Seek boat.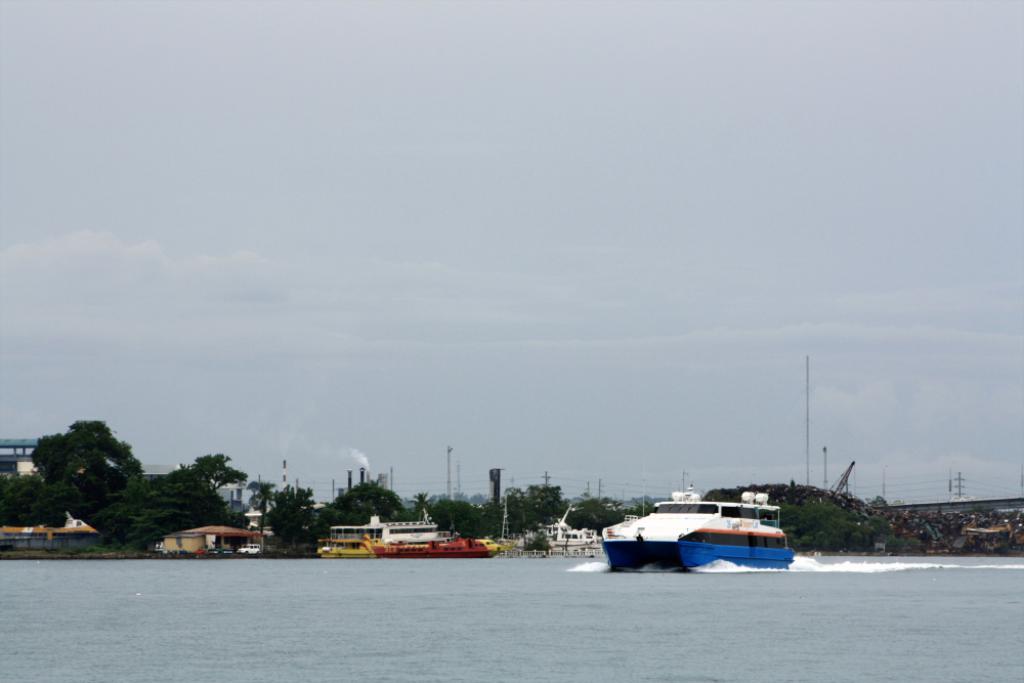
crop(591, 472, 803, 579).
